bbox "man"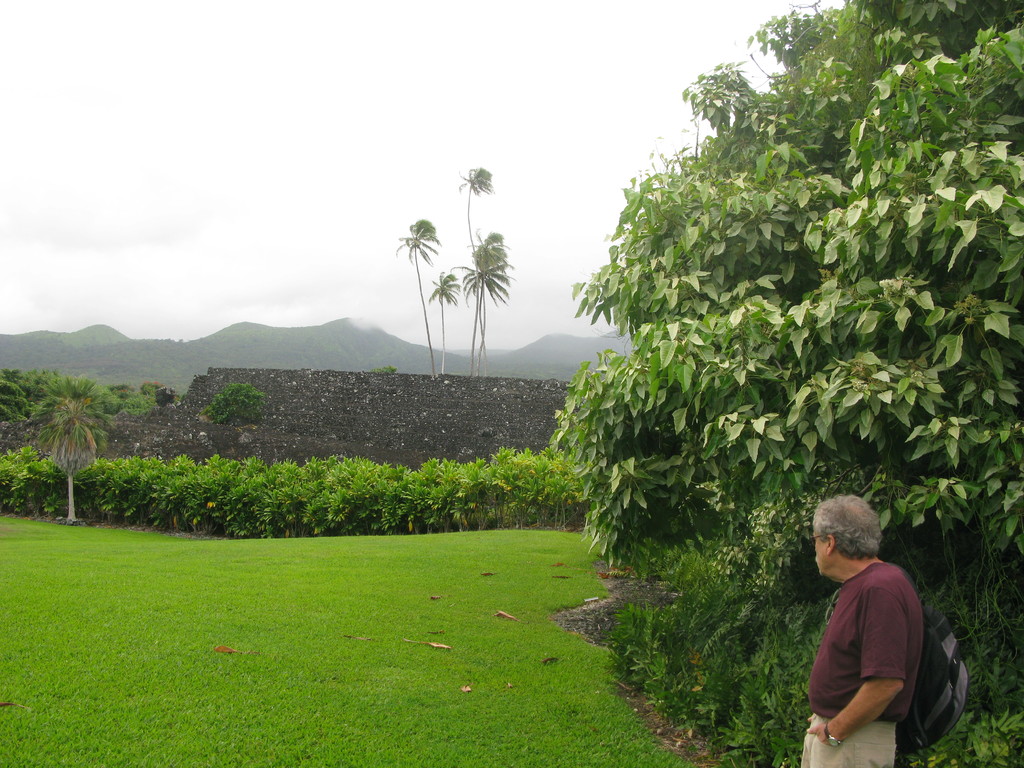
<bbox>803, 493, 975, 767</bbox>
